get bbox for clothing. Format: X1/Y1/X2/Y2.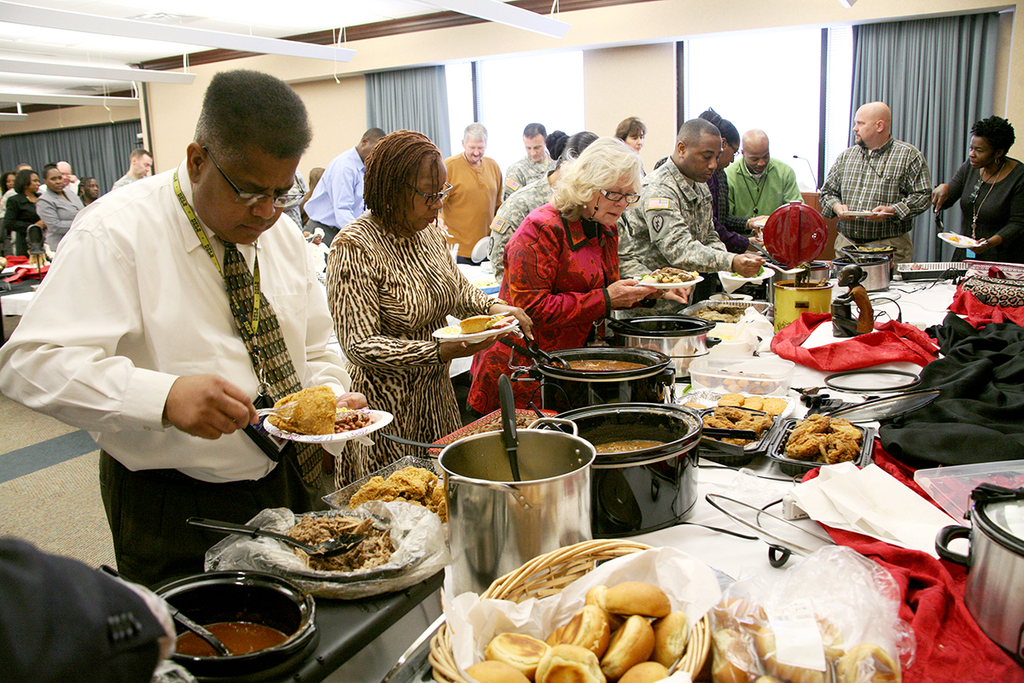
945/147/1023/272.
